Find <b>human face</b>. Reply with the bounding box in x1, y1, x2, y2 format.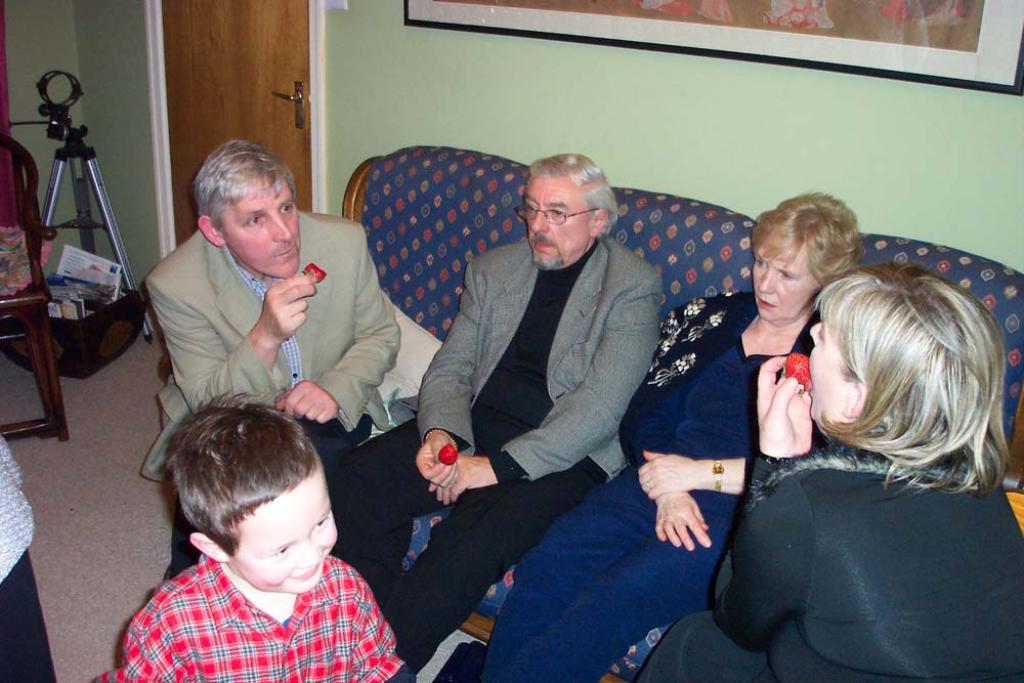
807, 329, 857, 422.
